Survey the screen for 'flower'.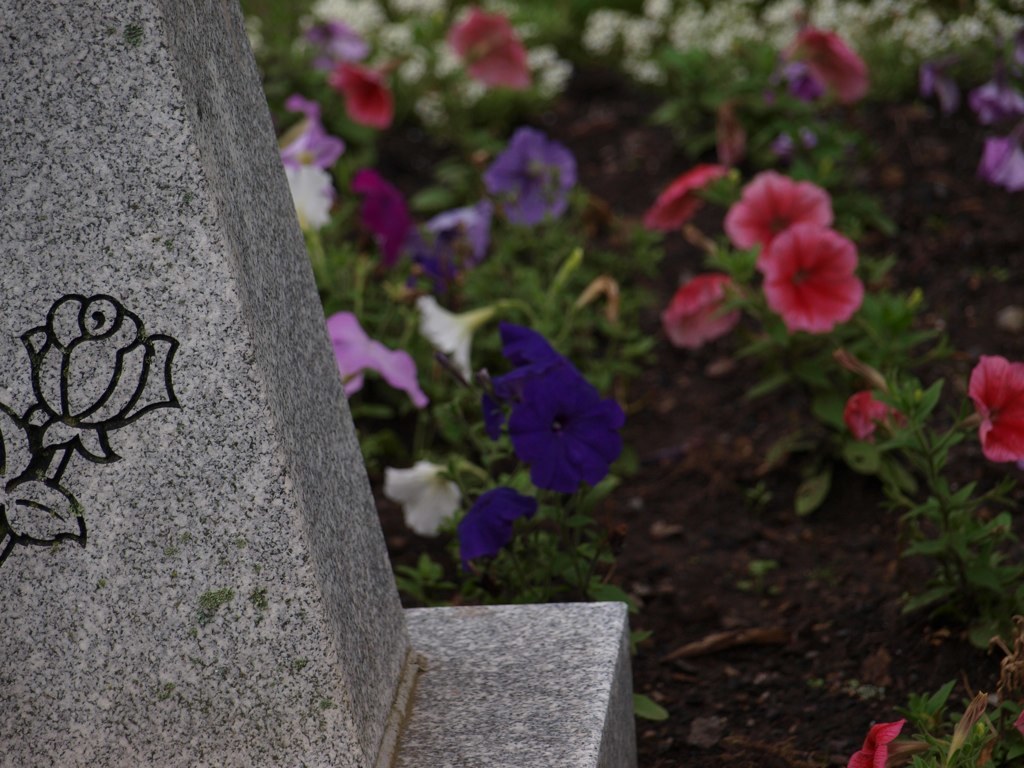
Survey found: 458, 480, 538, 561.
